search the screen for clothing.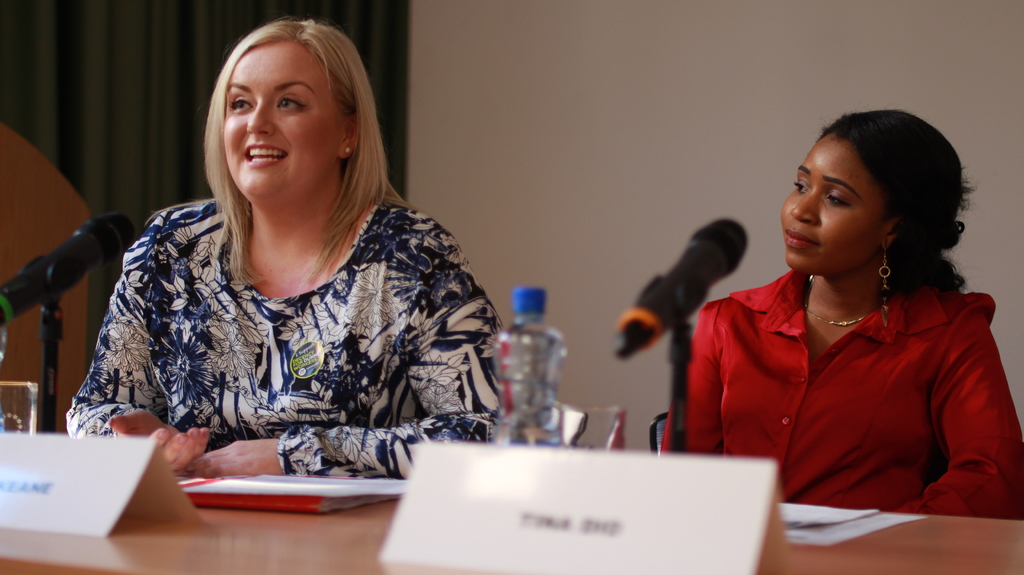
Found at 65:193:503:473.
